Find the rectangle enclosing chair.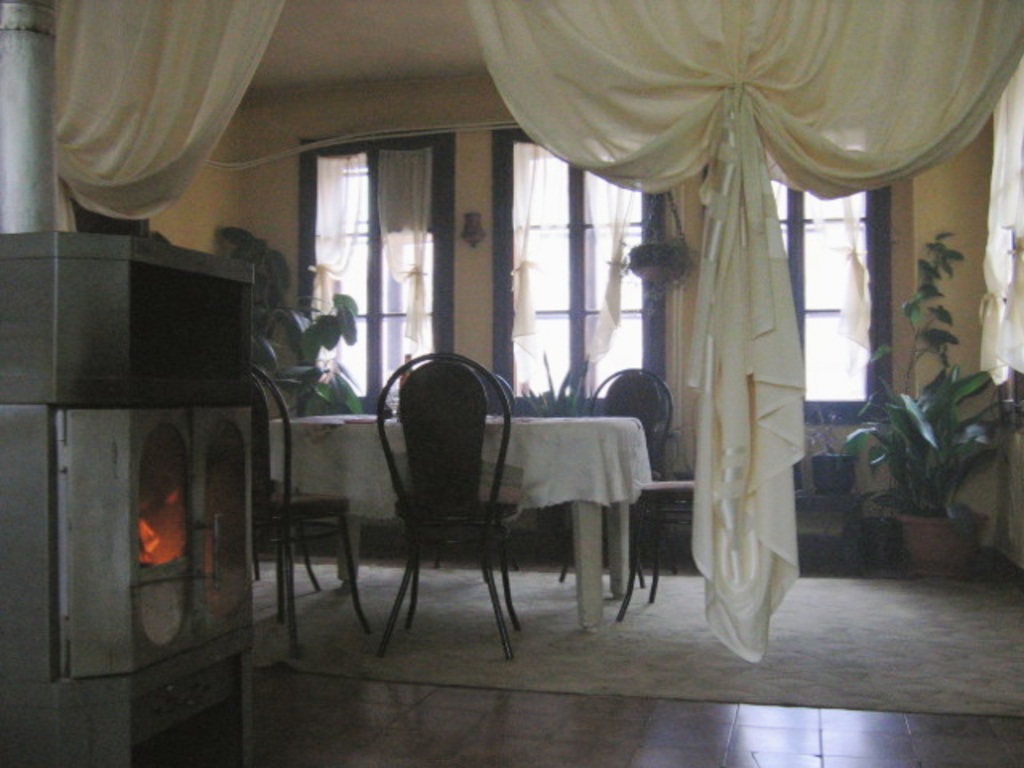
(left=251, top=365, right=379, bottom=653).
